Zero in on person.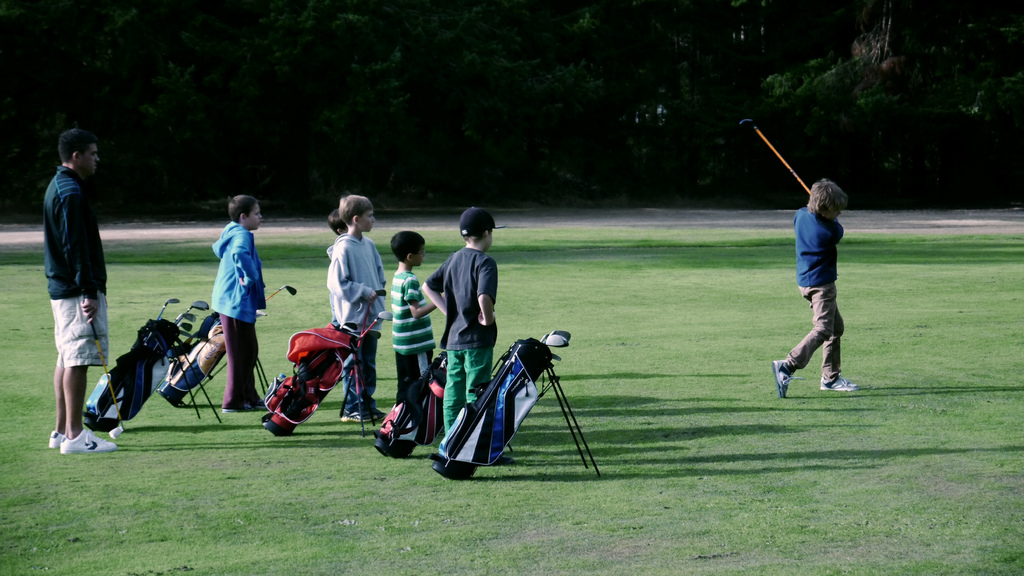
Zeroed in: BBox(36, 120, 111, 451).
